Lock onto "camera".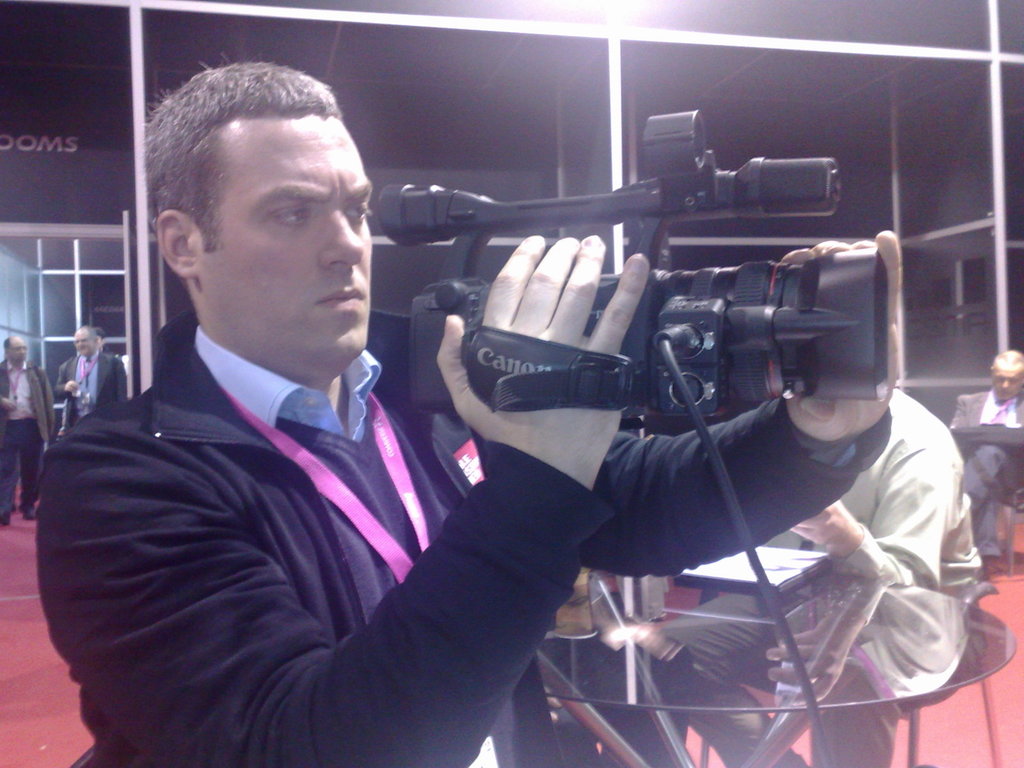
Locked: box(451, 216, 891, 450).
